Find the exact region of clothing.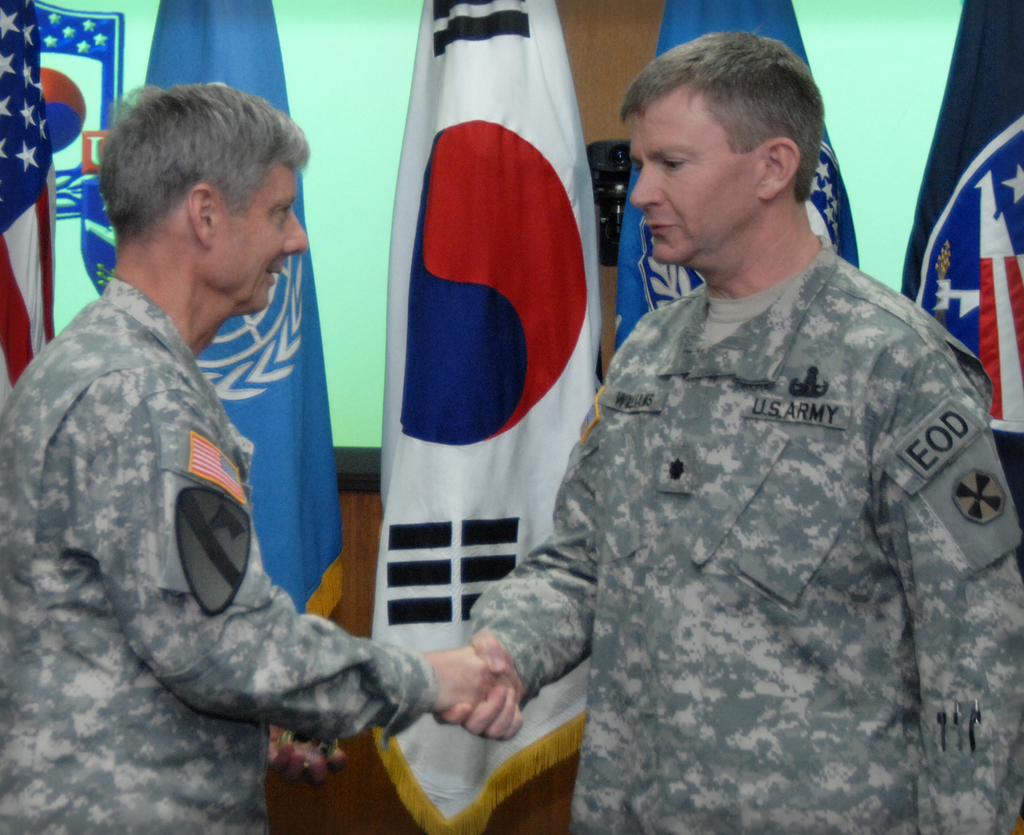
Exact region: <box>0,273,435,834</box>.
